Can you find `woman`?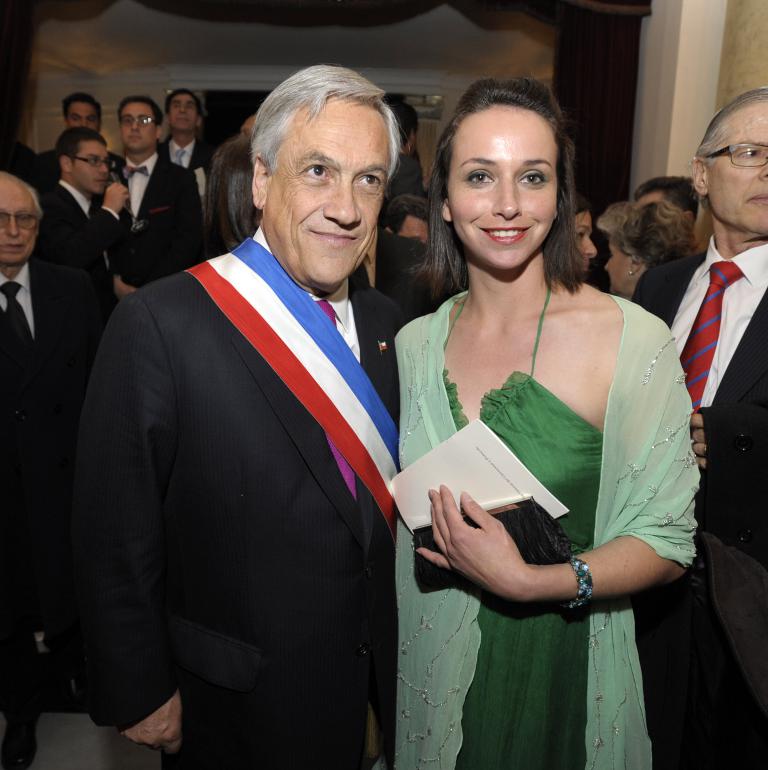
Yes, bounding box: BBox(377, 82, 701, 763).
